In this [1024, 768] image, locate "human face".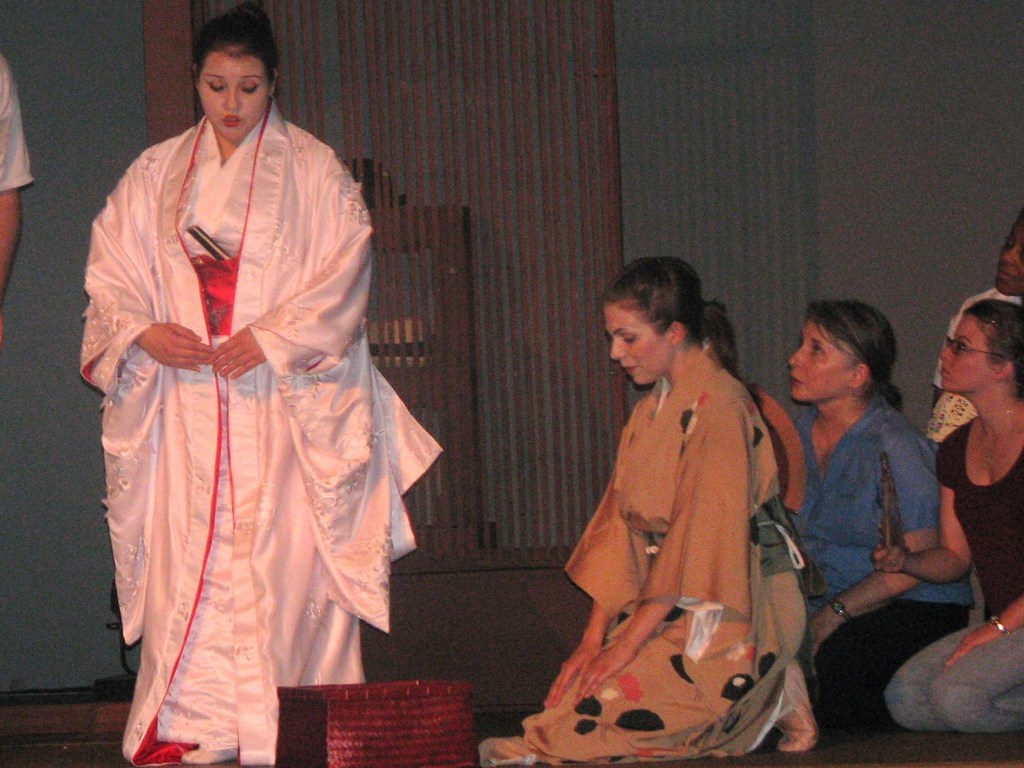
Bounding box: (left=607, top=300, right=668, bottom=383).
